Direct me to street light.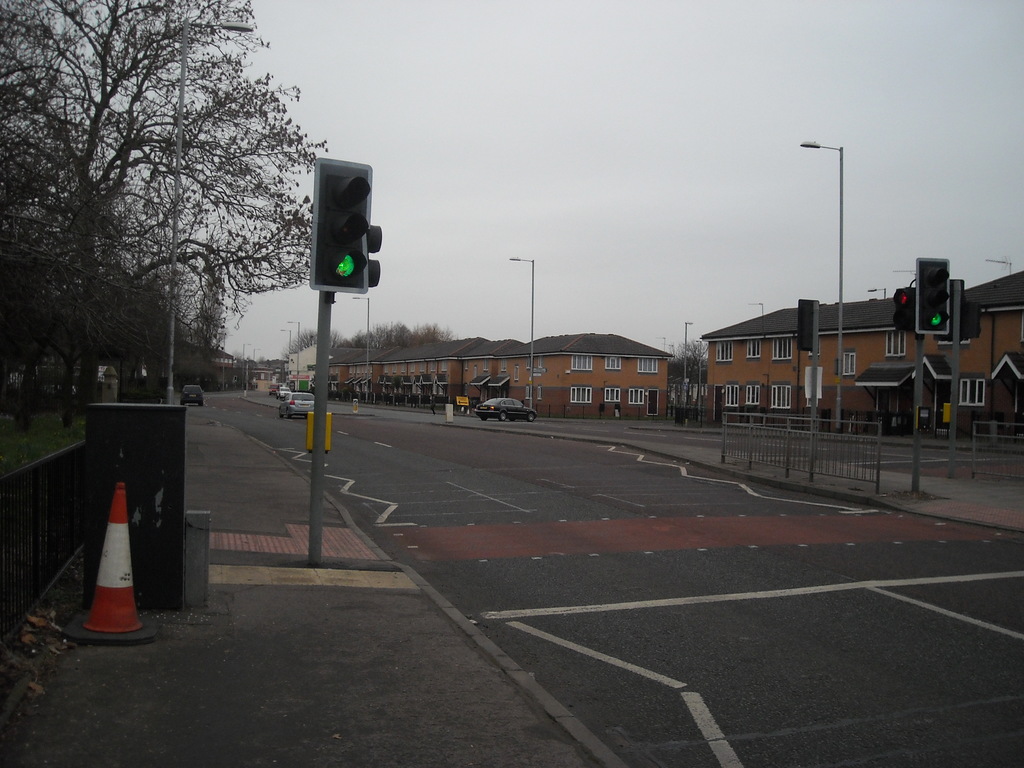
Direction: (242, 343, 250, 383).
